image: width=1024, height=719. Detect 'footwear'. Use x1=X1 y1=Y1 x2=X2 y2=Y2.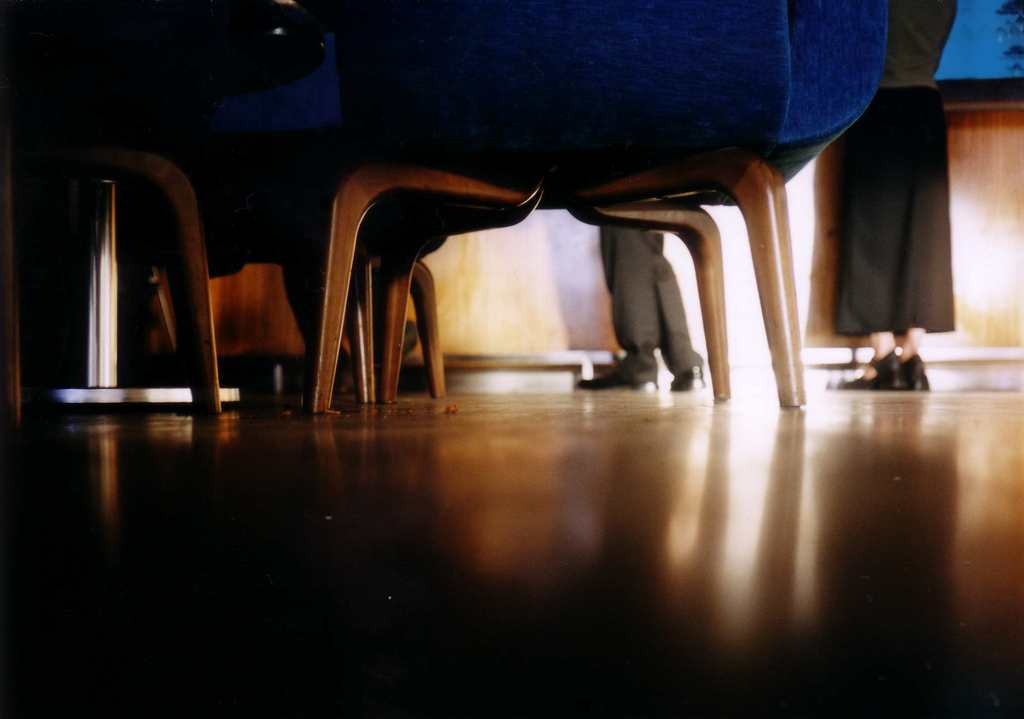
x1=669 y1=364 x2=705 y2=390.
